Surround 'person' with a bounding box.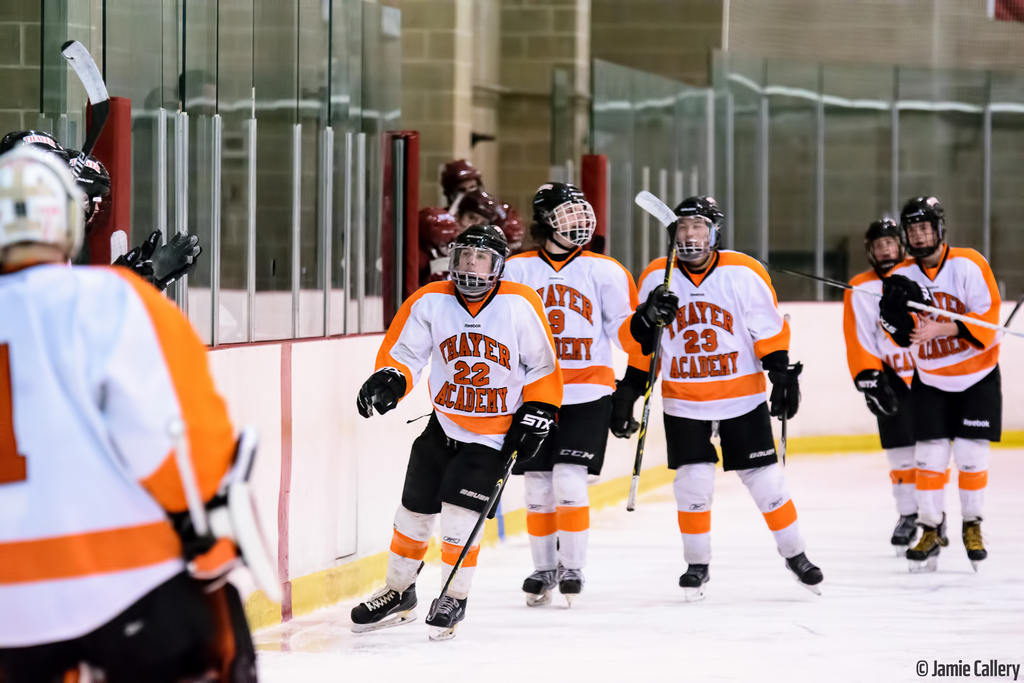
locate(351, 223, 554, 633).
